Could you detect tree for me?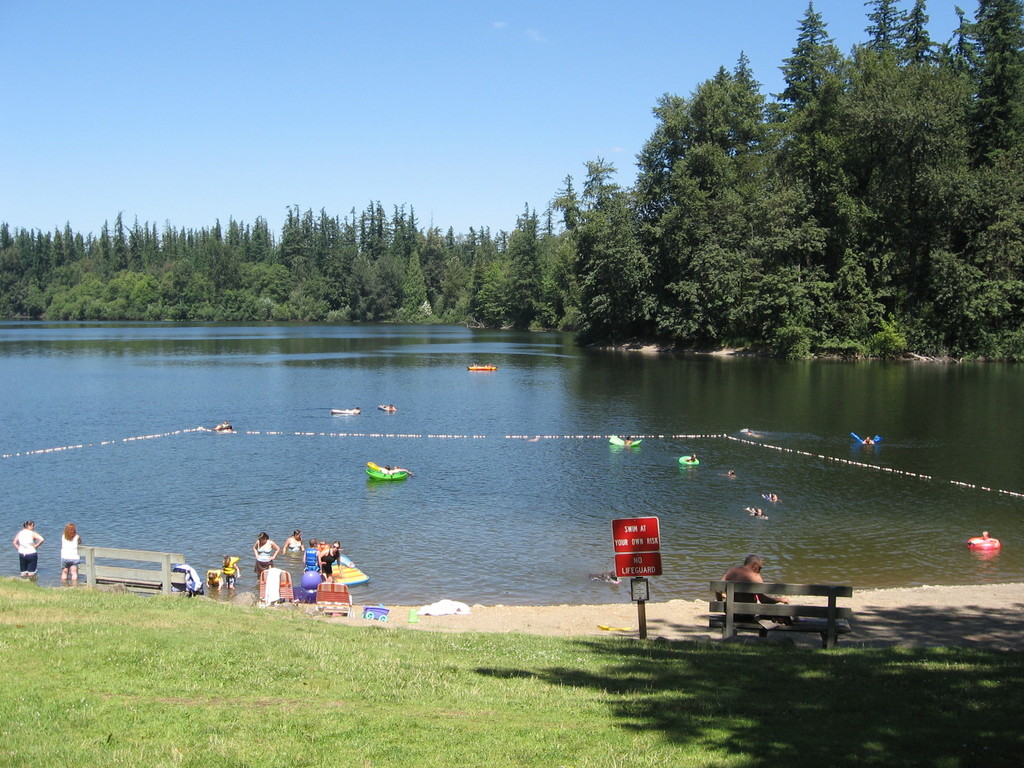
Detection result: region(857, 0, 912, 71).
